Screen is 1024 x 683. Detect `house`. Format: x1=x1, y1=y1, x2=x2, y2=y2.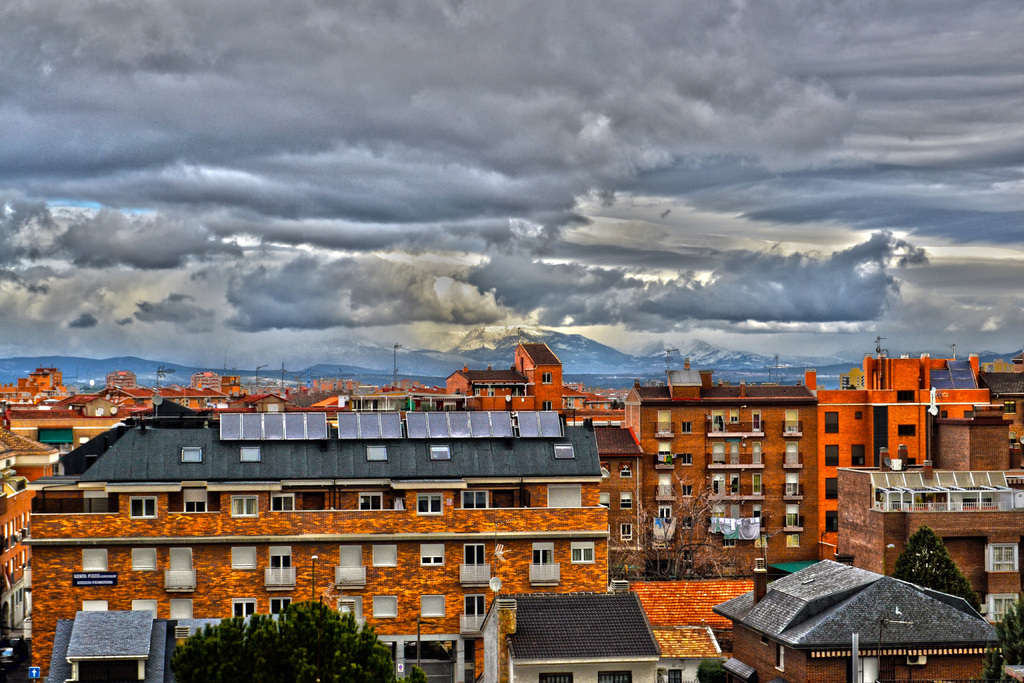
x1=710, y1=575, x2=1002, y2=681.
